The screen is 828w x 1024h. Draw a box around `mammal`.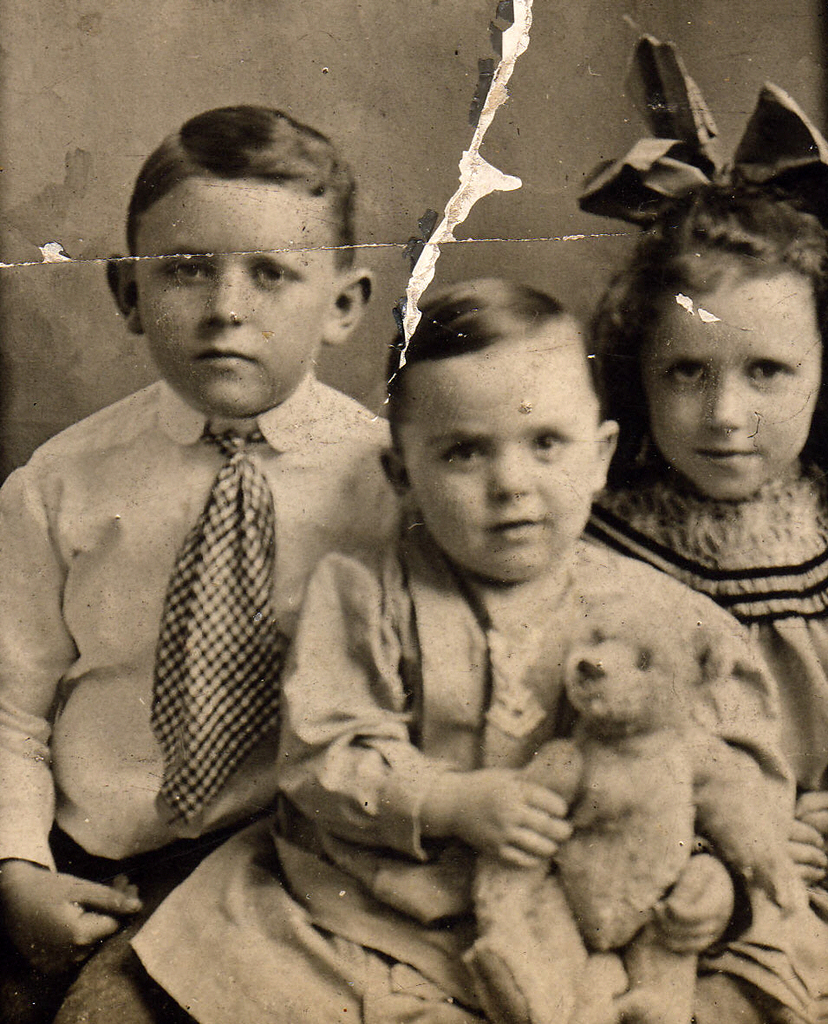
176 262 787 993.
